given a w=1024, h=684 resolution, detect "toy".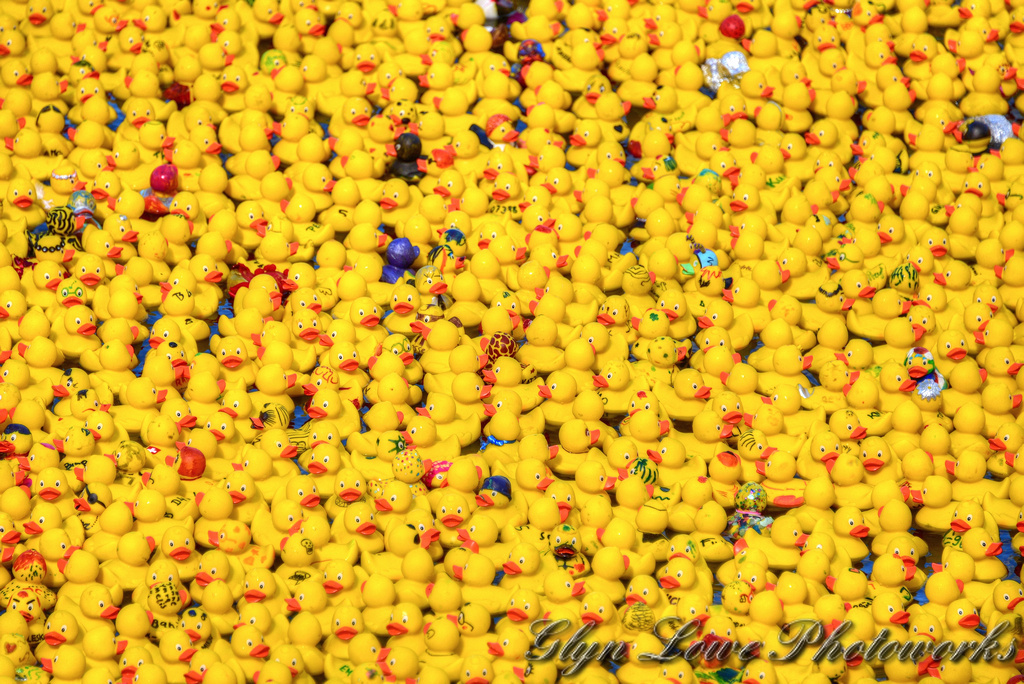
123:72:172:116.
